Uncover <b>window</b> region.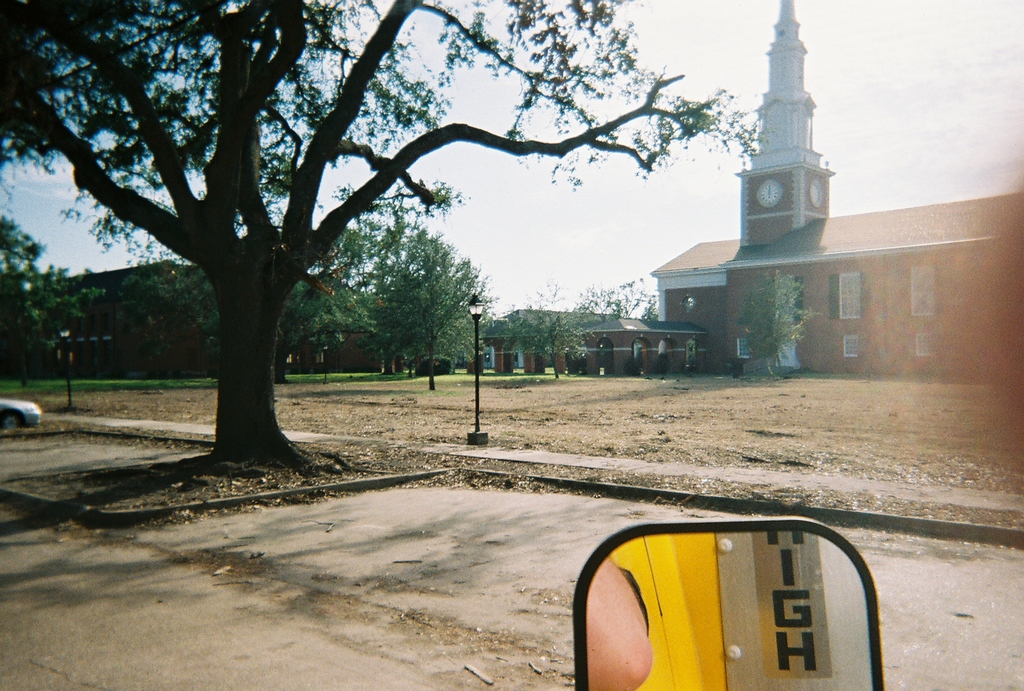
Uncovered: Rect(794, 274, 803, 325).
